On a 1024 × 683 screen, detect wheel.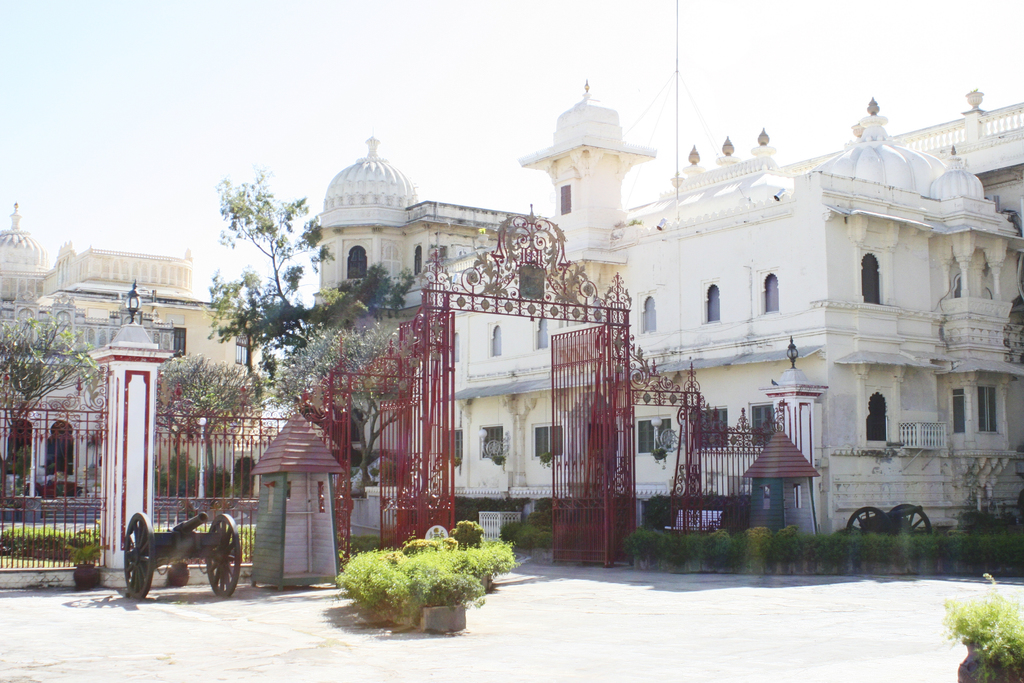
(881,498,926,536).
